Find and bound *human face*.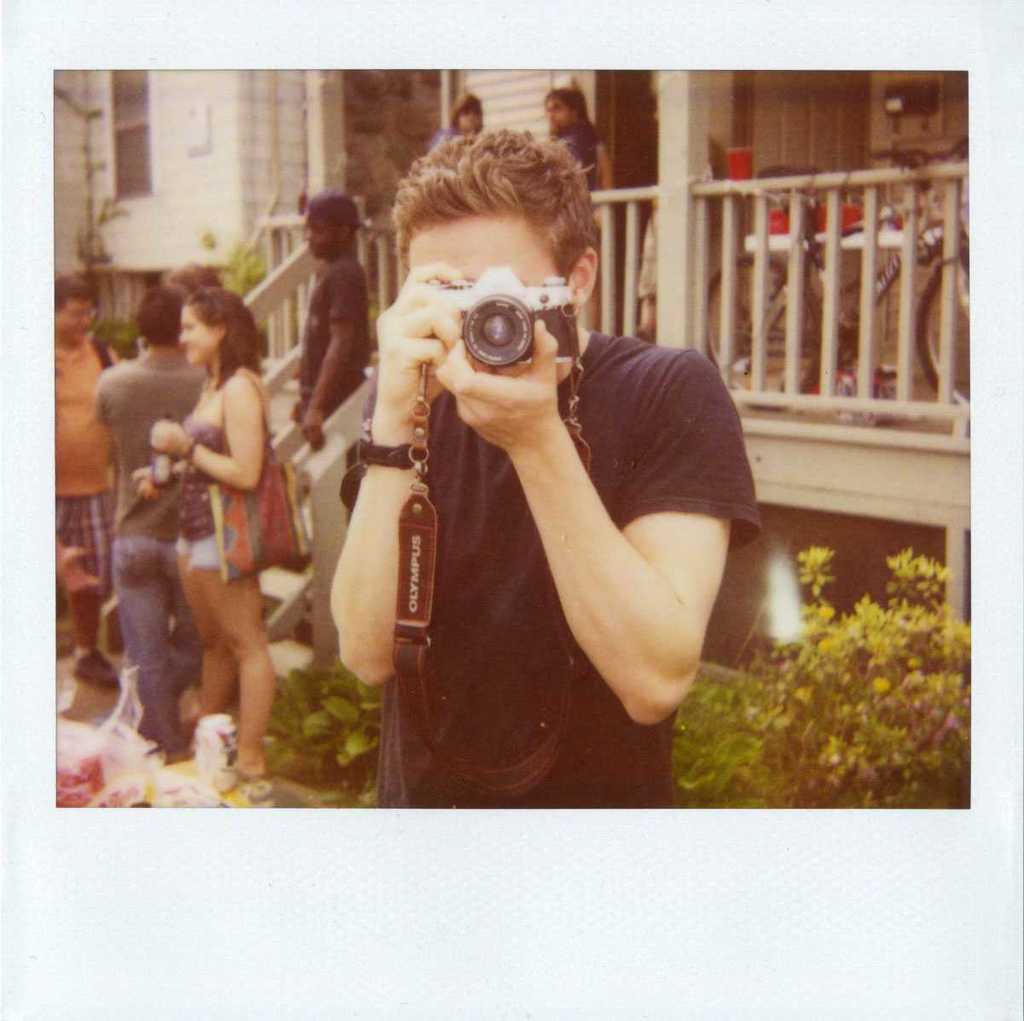
Bound: bbox=(180, 307, 215, 368).
